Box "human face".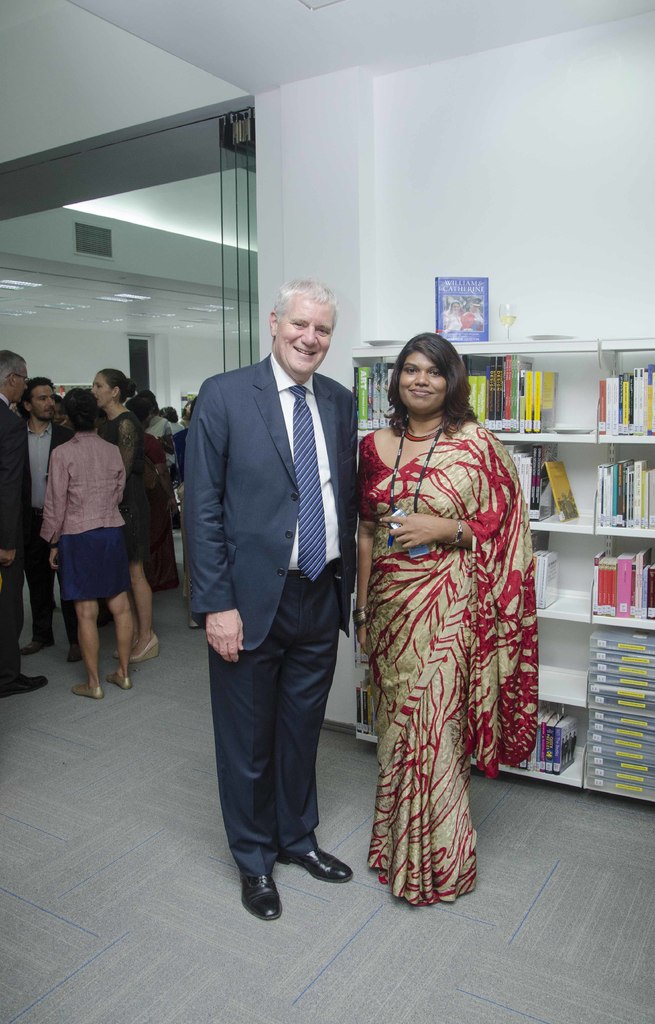
{"x1": 33, "y1": 385, "x2": 57, "y2": 419}.
